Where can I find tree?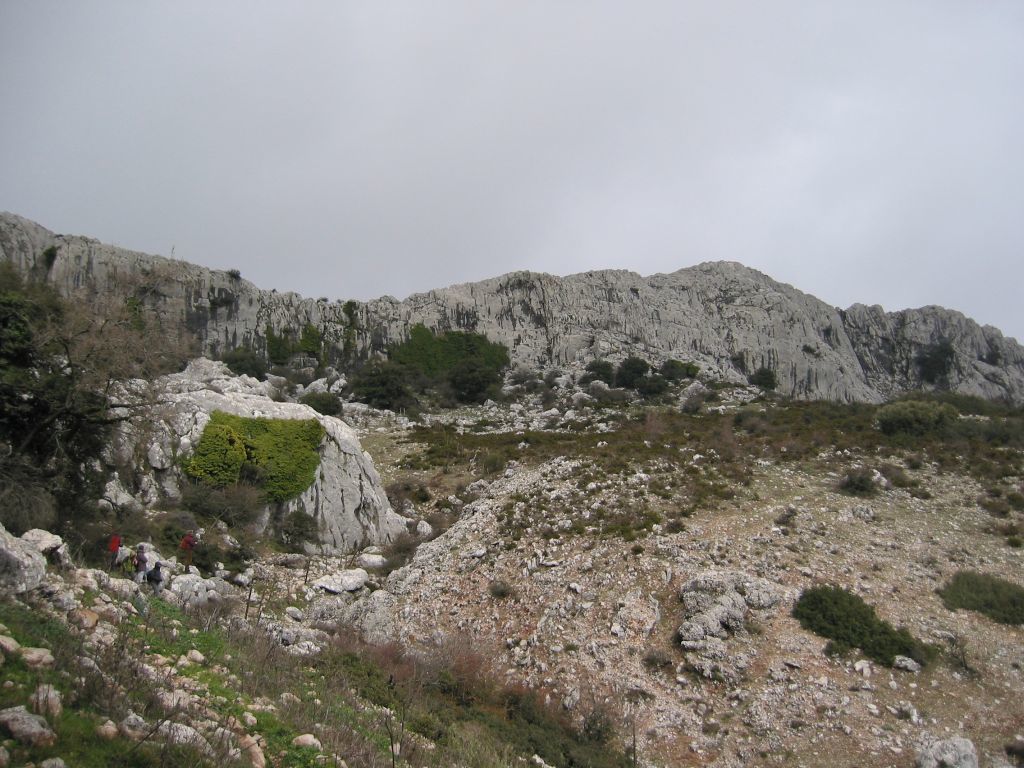
You can find it at 0:267:64:461.
